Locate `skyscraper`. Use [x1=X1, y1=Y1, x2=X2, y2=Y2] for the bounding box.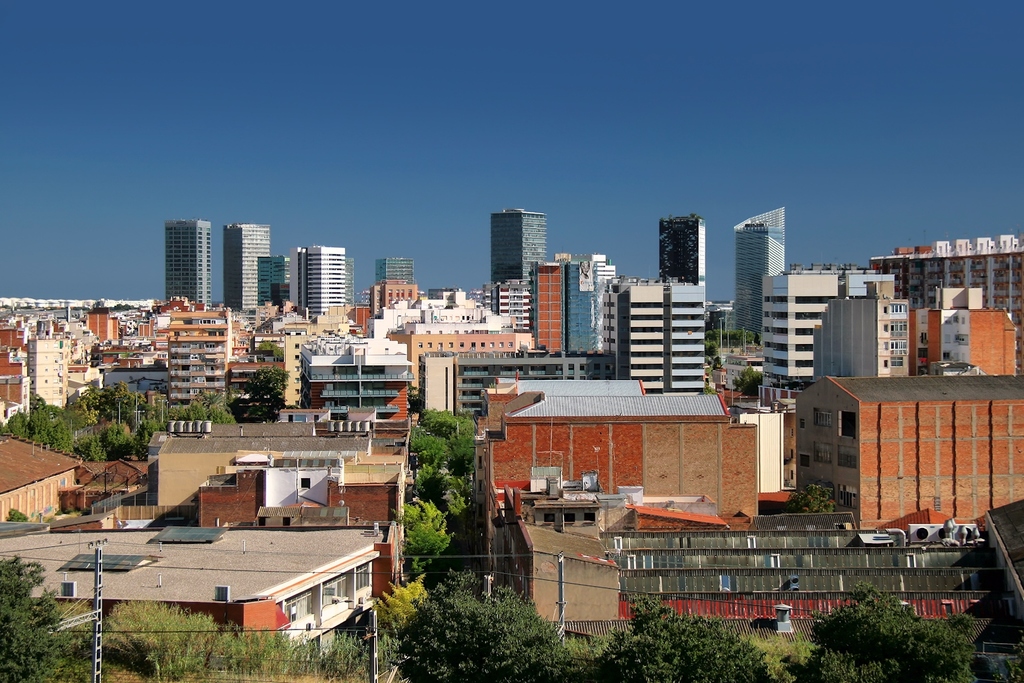
[x1=564, y1=255, x2=613, y2=361].
